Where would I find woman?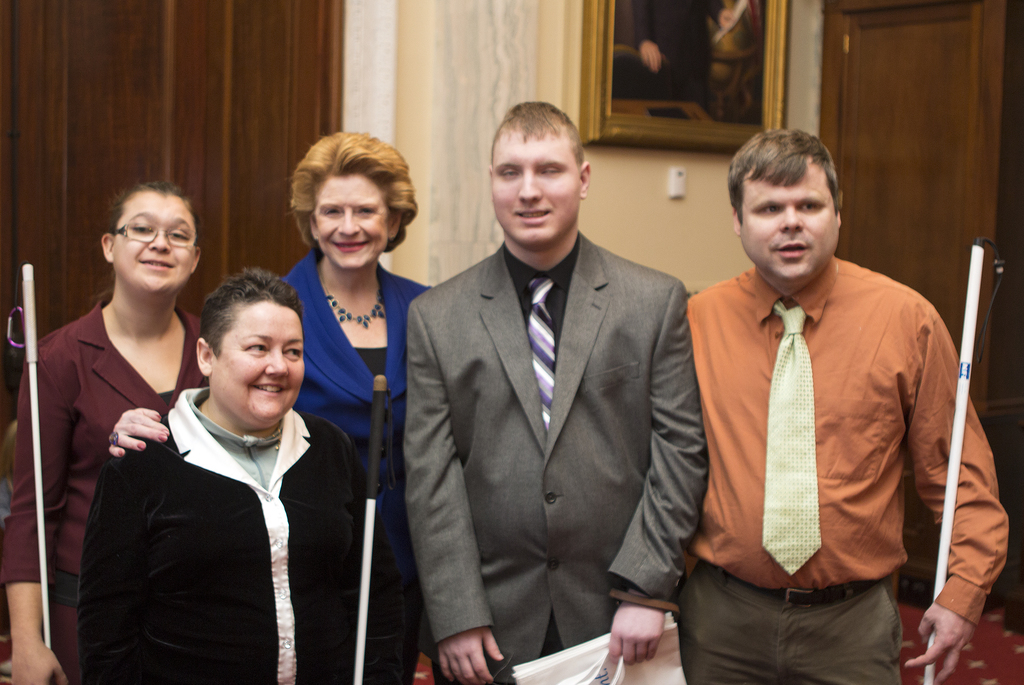
At detection(0, 182, 215, 684).
